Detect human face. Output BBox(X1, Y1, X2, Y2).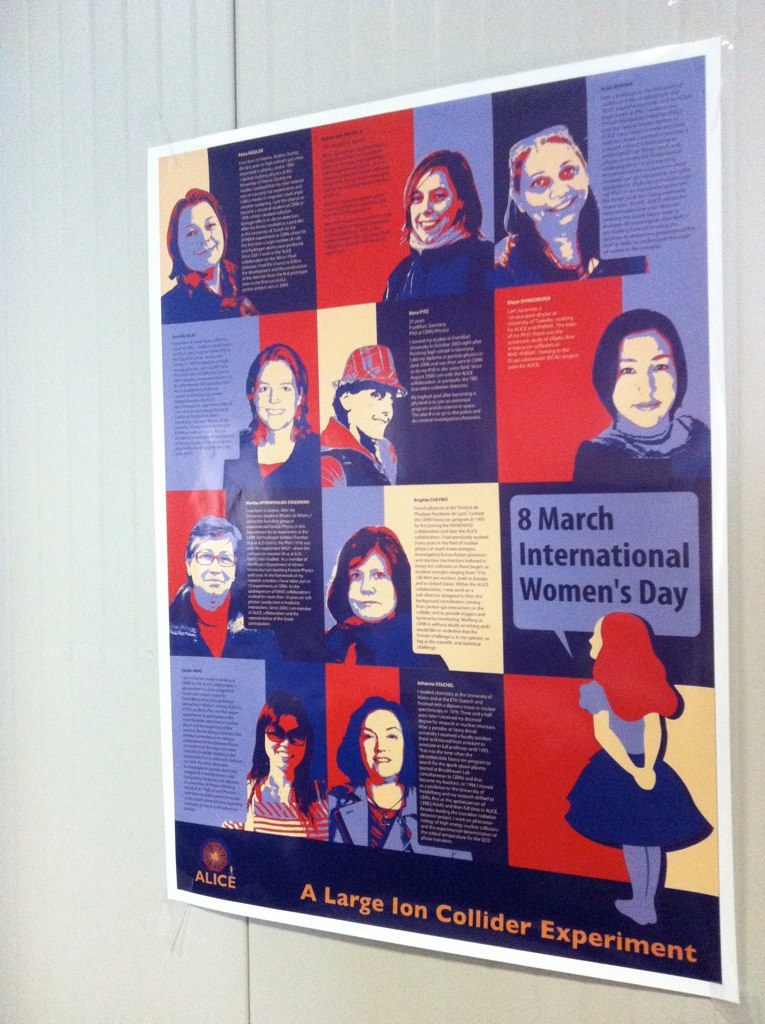
BBox(253, 359, 296, 430).
